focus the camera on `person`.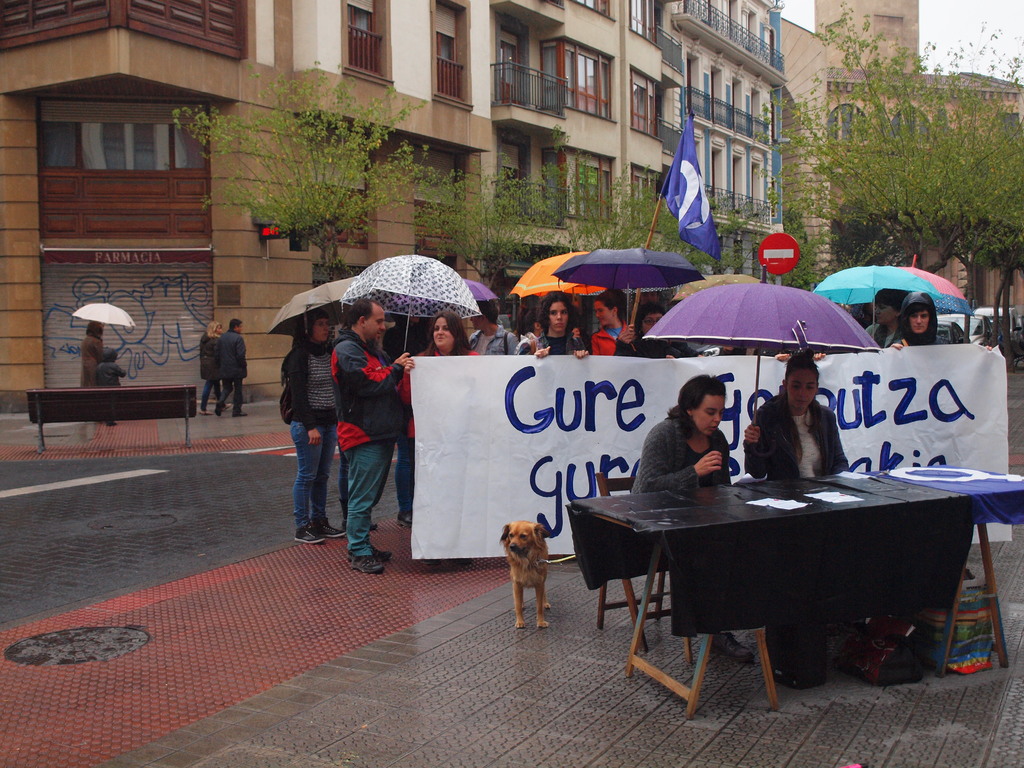
Focus region: pyautogui.locateOnScreen(590, 285, 643, 355).
